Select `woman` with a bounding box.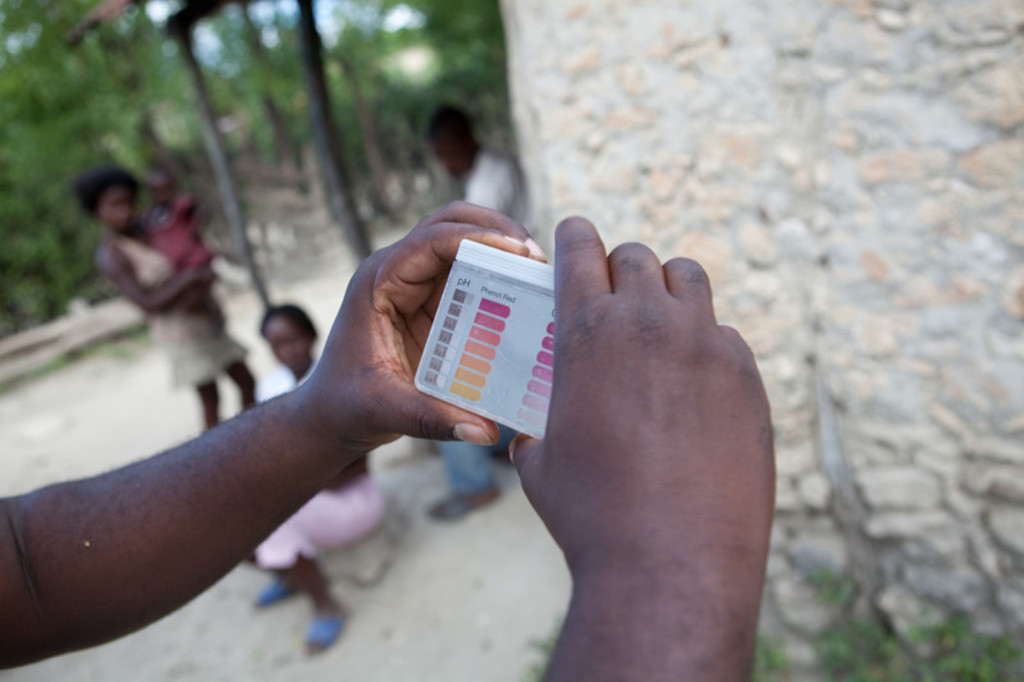
Rect(241, 306, 375, 659).
